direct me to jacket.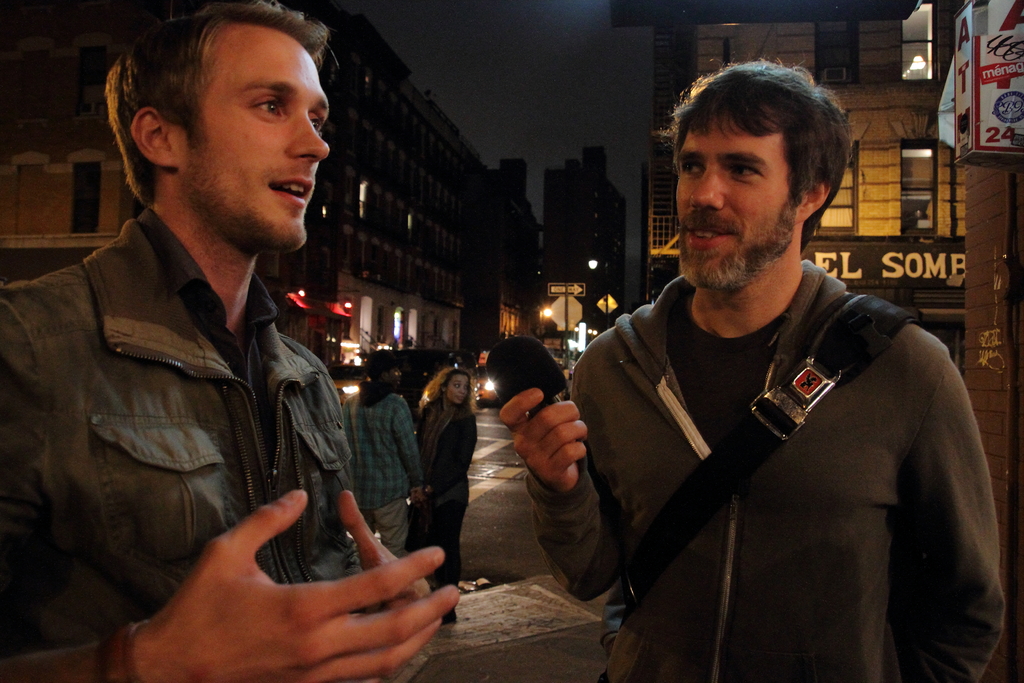
Direction: {"left": 414, "top": 361, "right": 484, "bottom": 502}.
